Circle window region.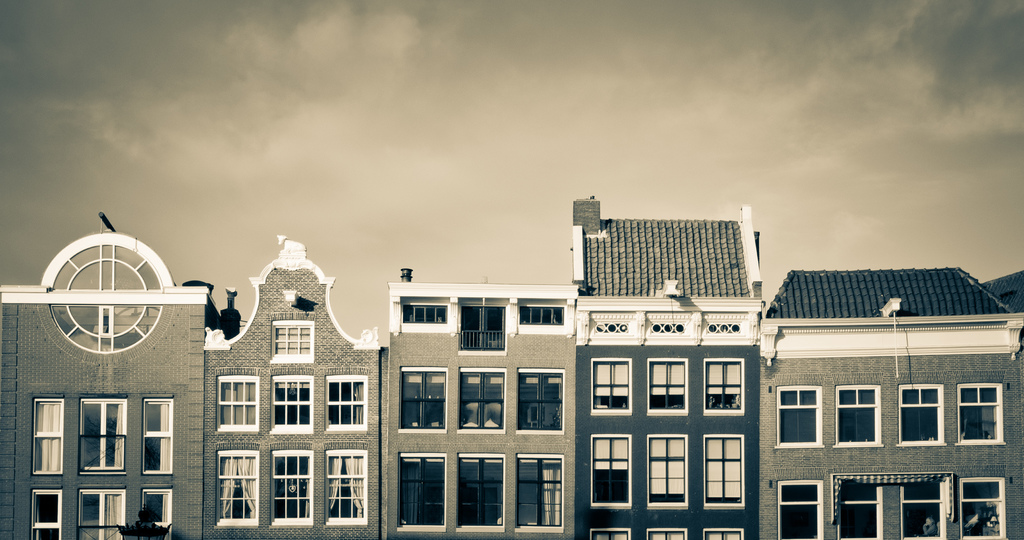
Region: bbox(75, 394, 127, 478).
